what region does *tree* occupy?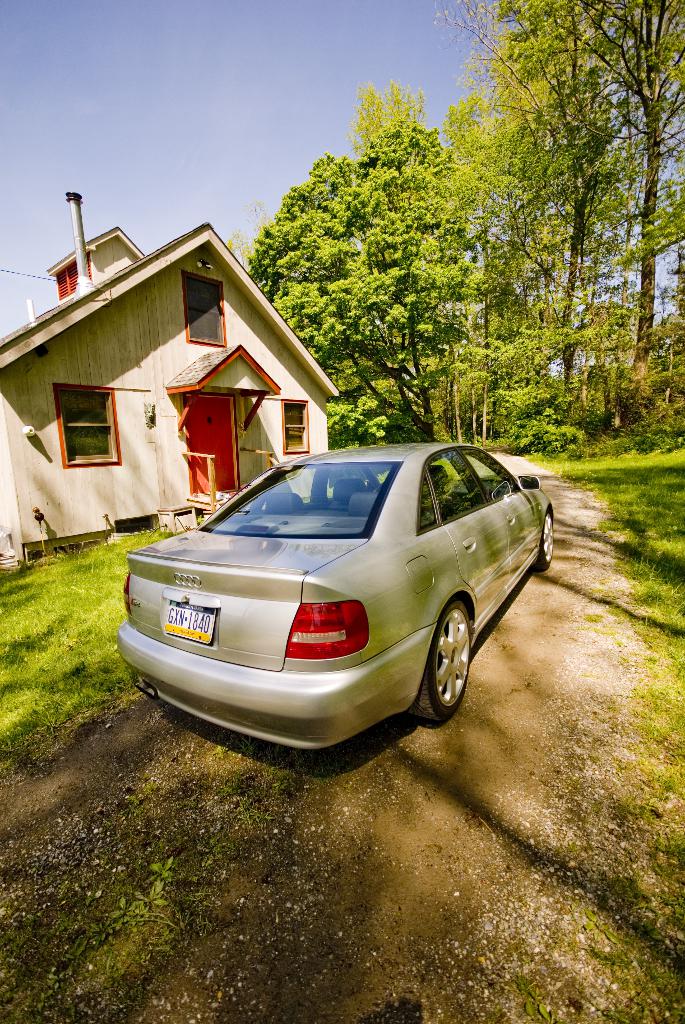
Rect(445, 99, 567, 396).
